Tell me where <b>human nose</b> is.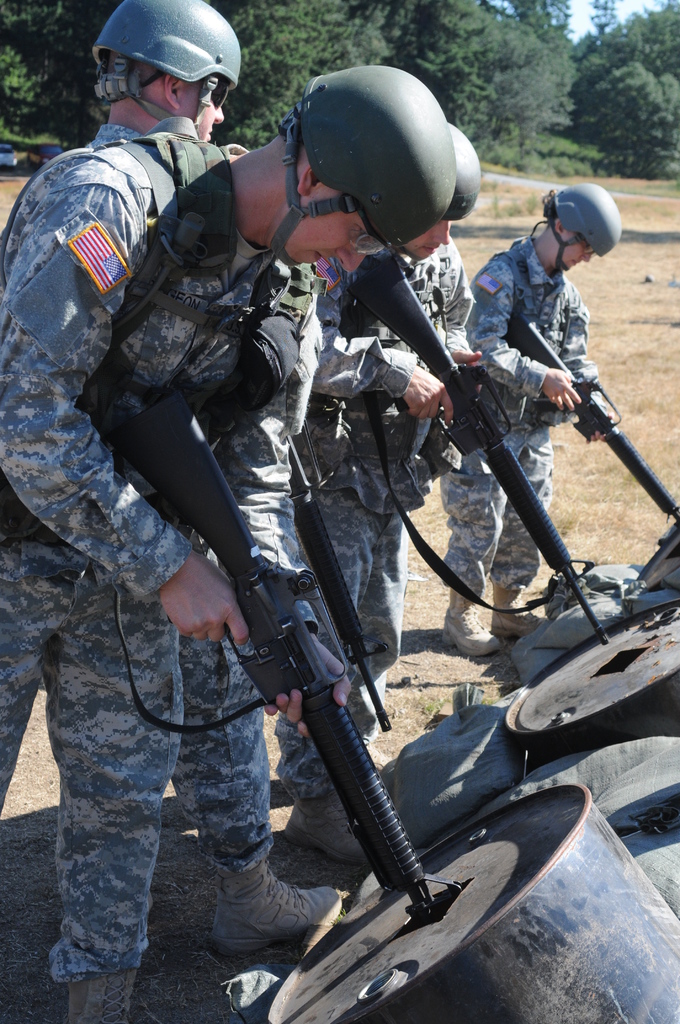
<b>human nose</b> is at [left=577, top=252, right=589, bottom=260].
